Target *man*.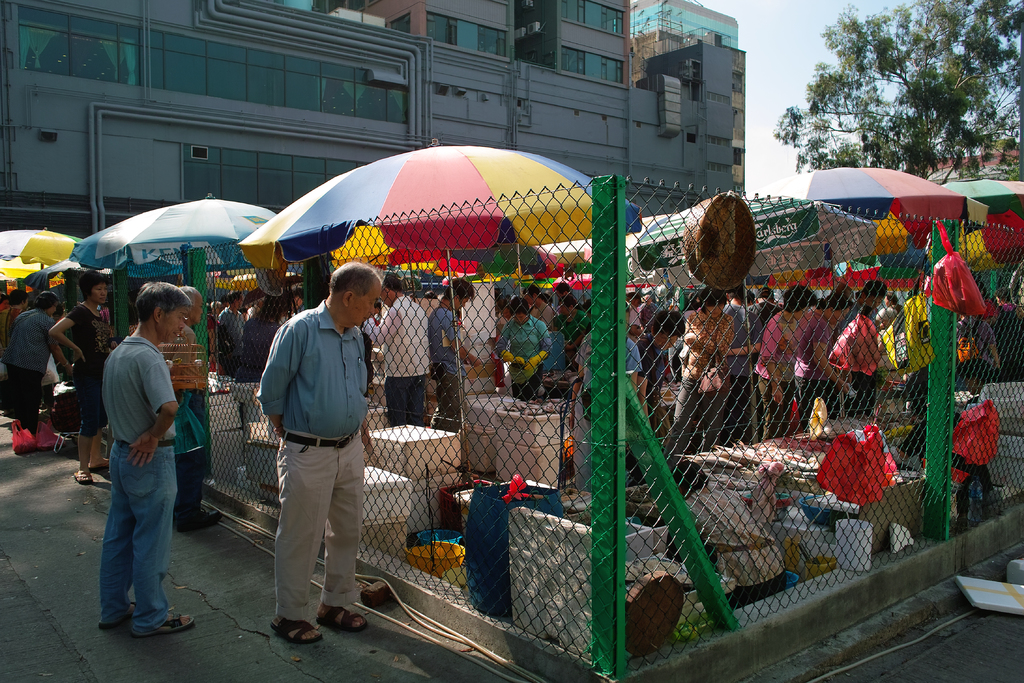
Target region: 362 274 428 427.
